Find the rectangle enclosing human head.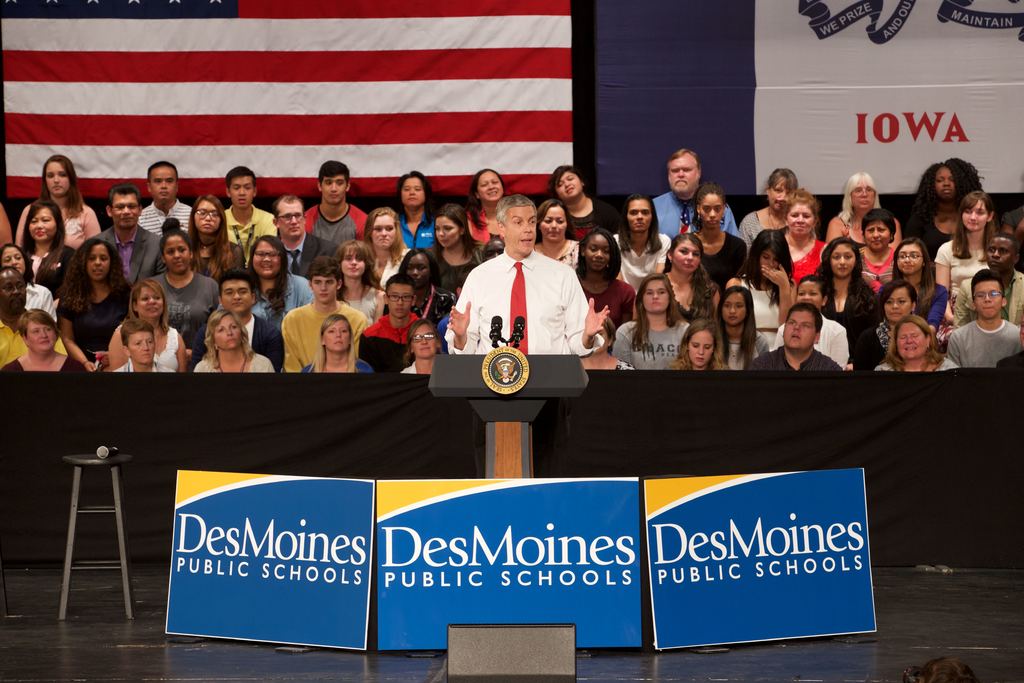
locate(71, 236, 124, 286).
